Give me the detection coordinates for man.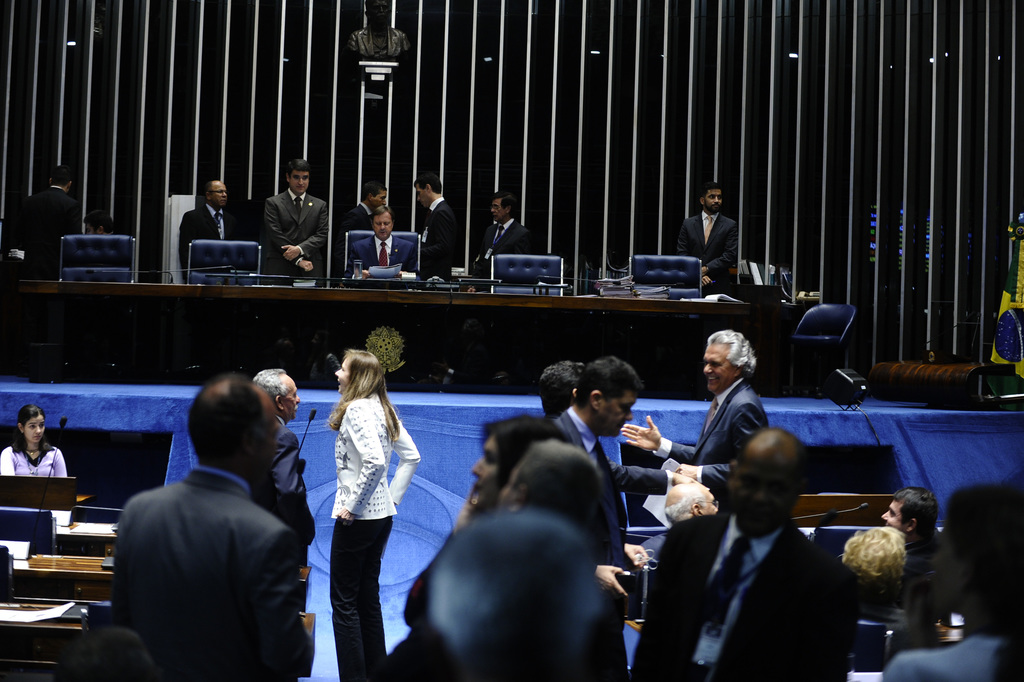
(x1=619, y1=330, x2=766, y2=495).
